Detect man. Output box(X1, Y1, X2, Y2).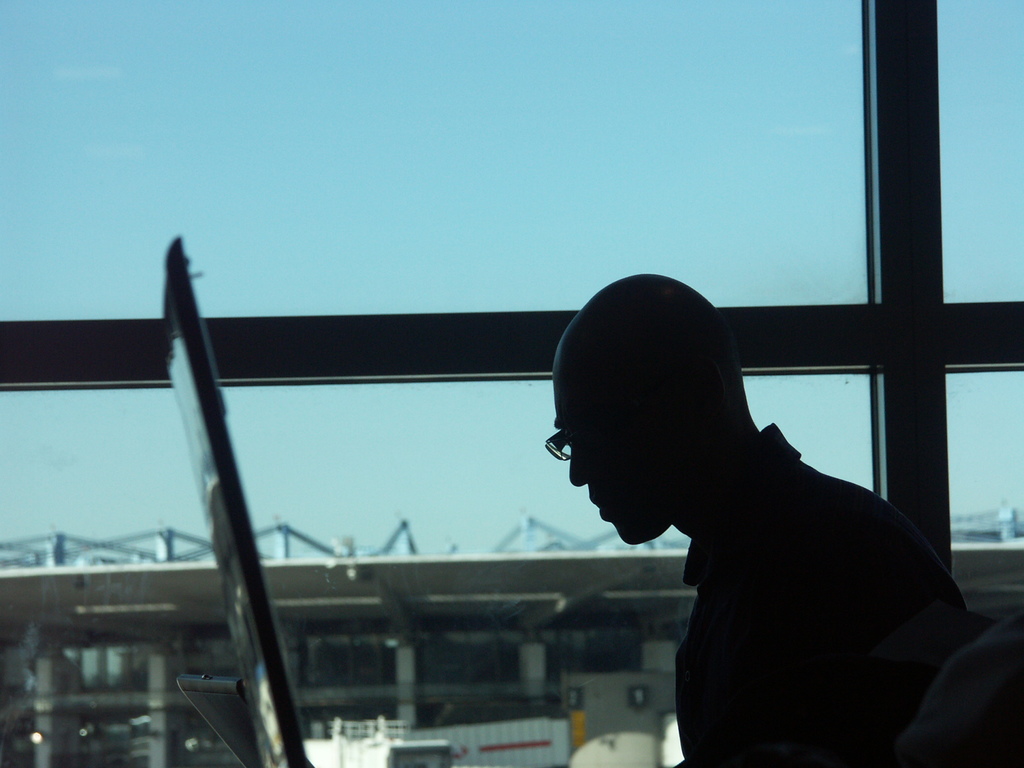
box(549, 273, 981, 767).
